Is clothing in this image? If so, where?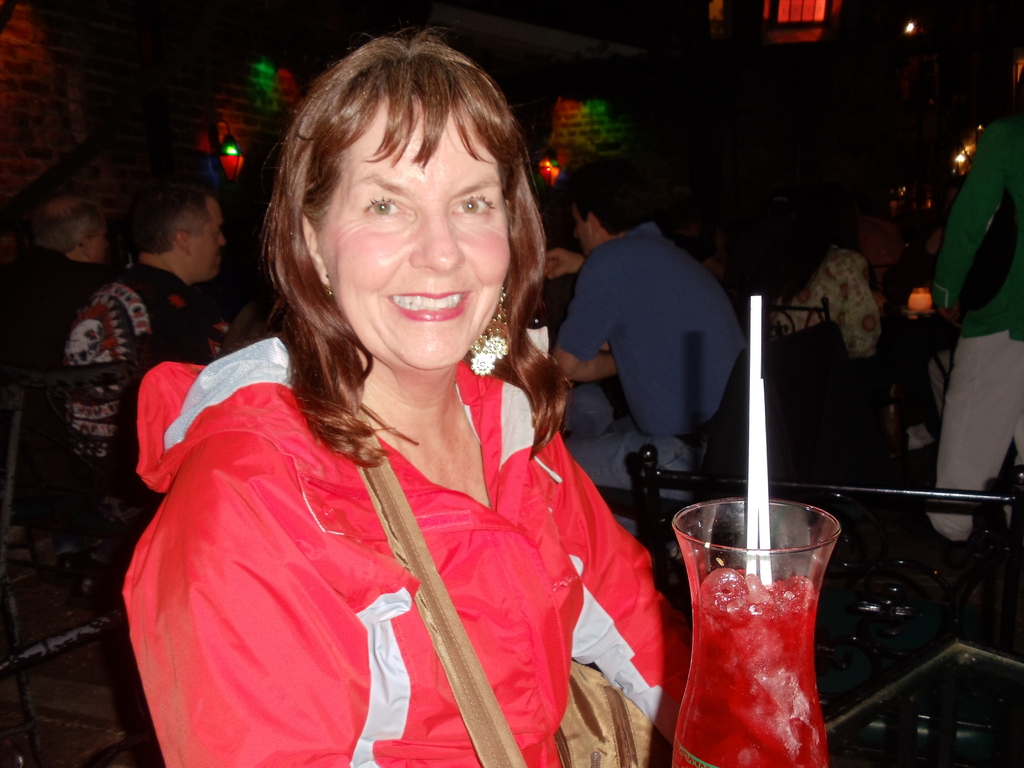
Yes, at {"x1": 65, "y1": 260, "x2": 213, "y2": 529}.
